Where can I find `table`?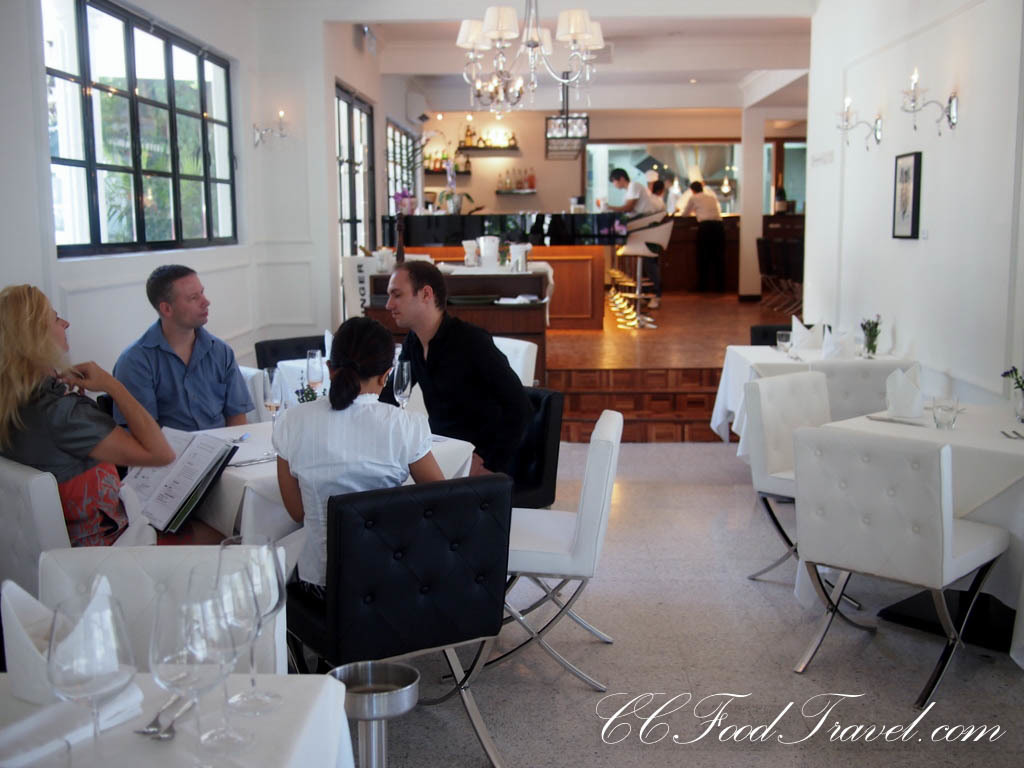
You can find it at [347,222,571,357].
